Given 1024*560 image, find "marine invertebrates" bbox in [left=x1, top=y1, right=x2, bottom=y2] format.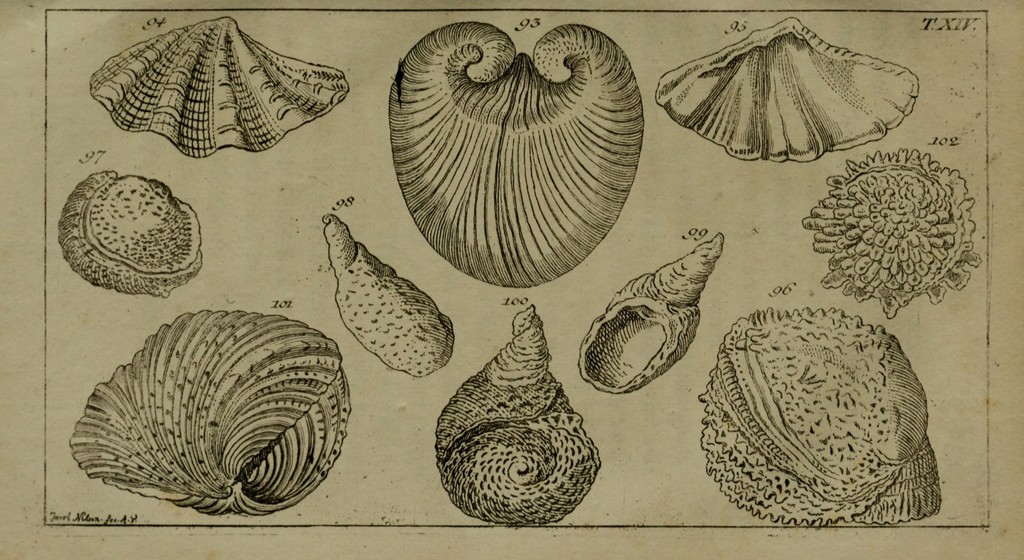
[left=794, top=125, right=995, bottom=324].
